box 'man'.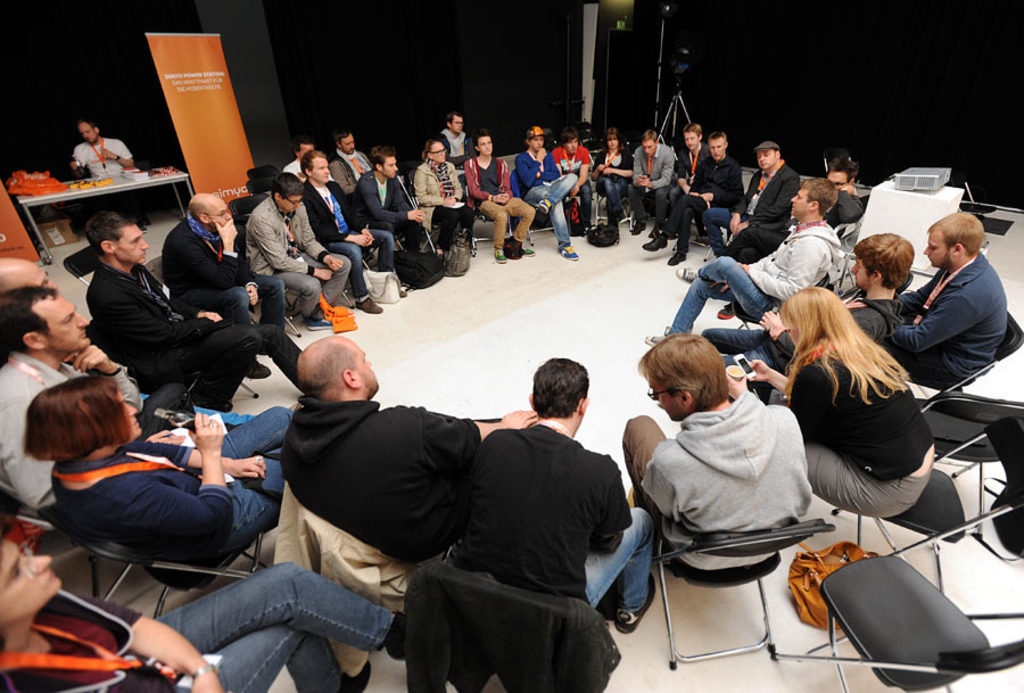
bbox(445, 353, 658, 633).
